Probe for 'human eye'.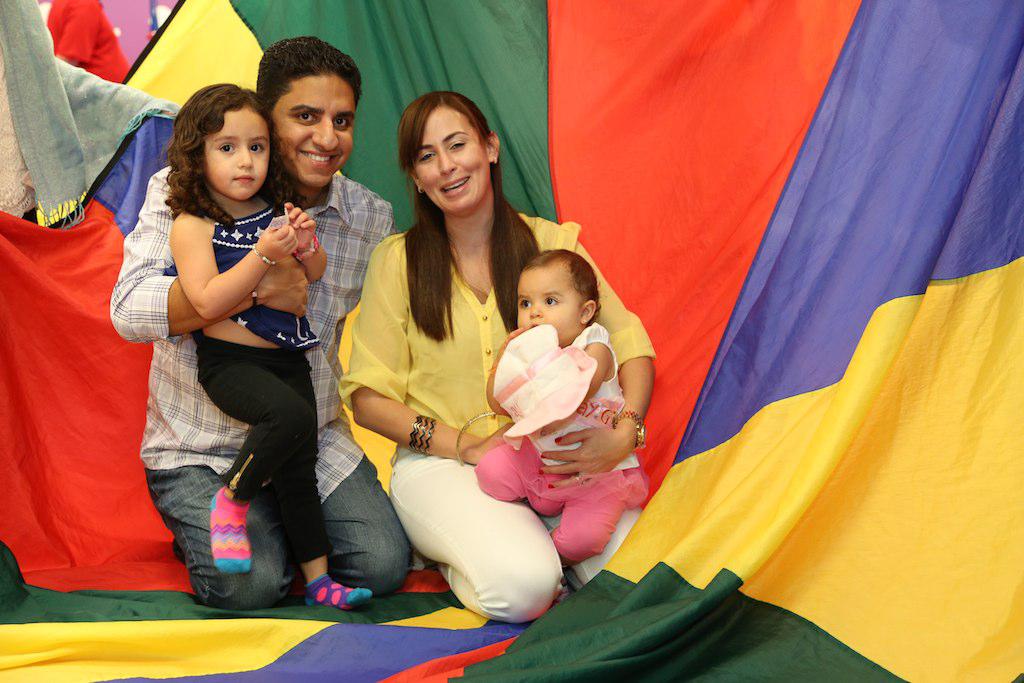
Probe result: bbox=(447, 140, 468, 151).
